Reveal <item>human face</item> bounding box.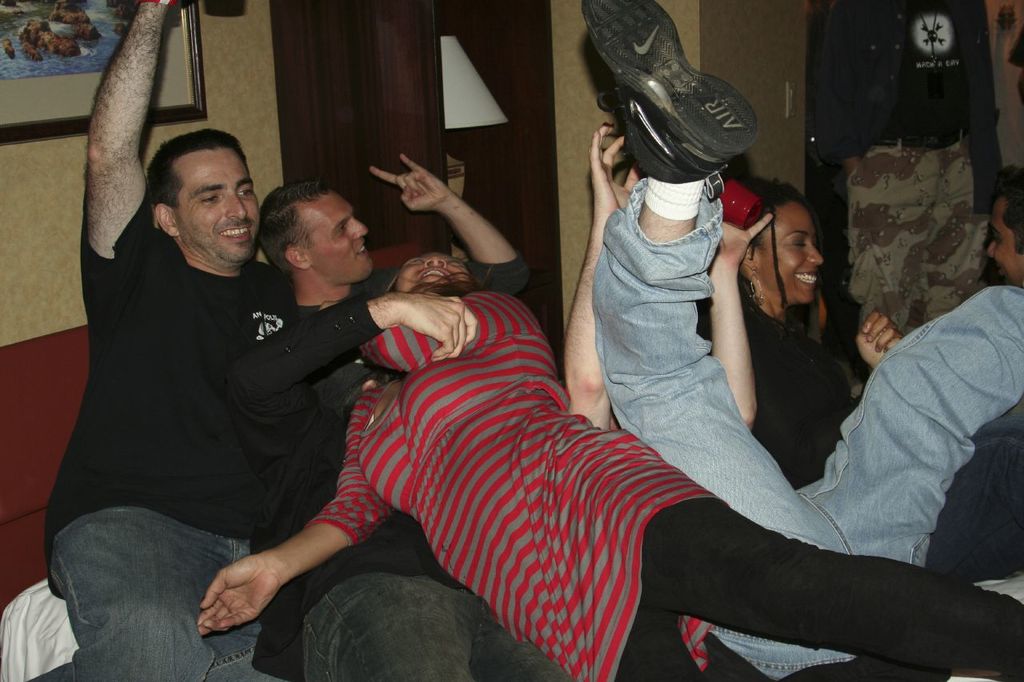
Revealed: box=[175, 148, 261, 265].
